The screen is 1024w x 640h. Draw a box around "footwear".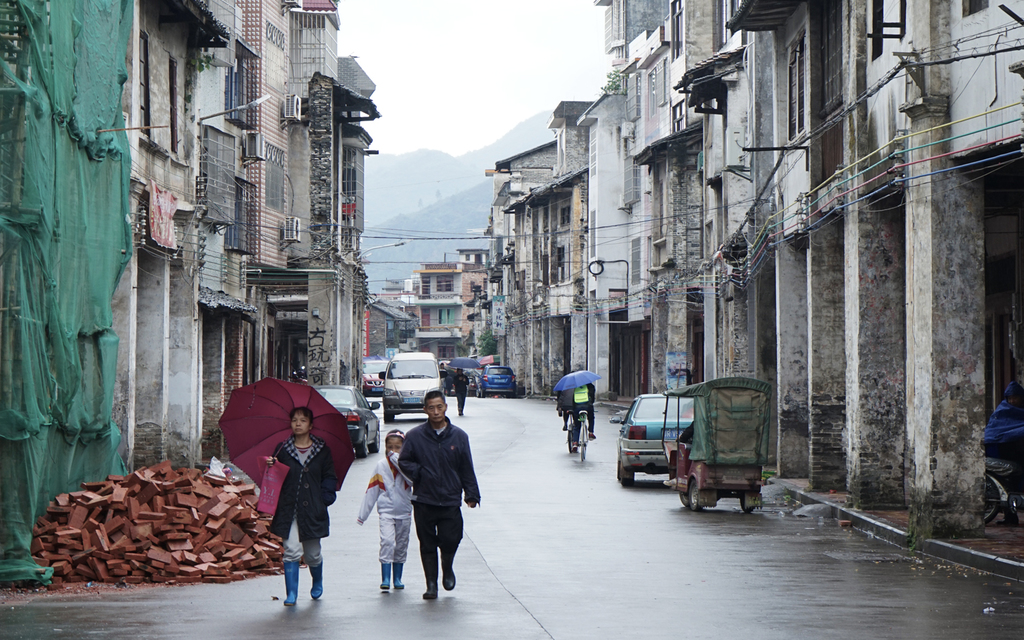
(x1=420, y1=580, x2=435, y2=601).
